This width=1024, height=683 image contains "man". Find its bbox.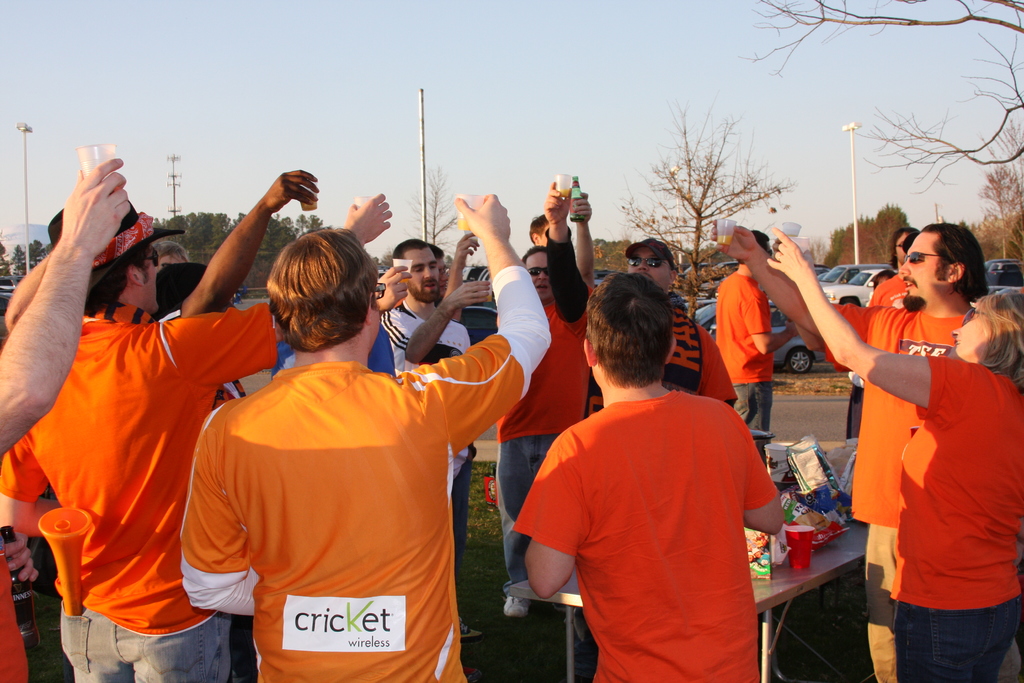
0 135 147 682.
